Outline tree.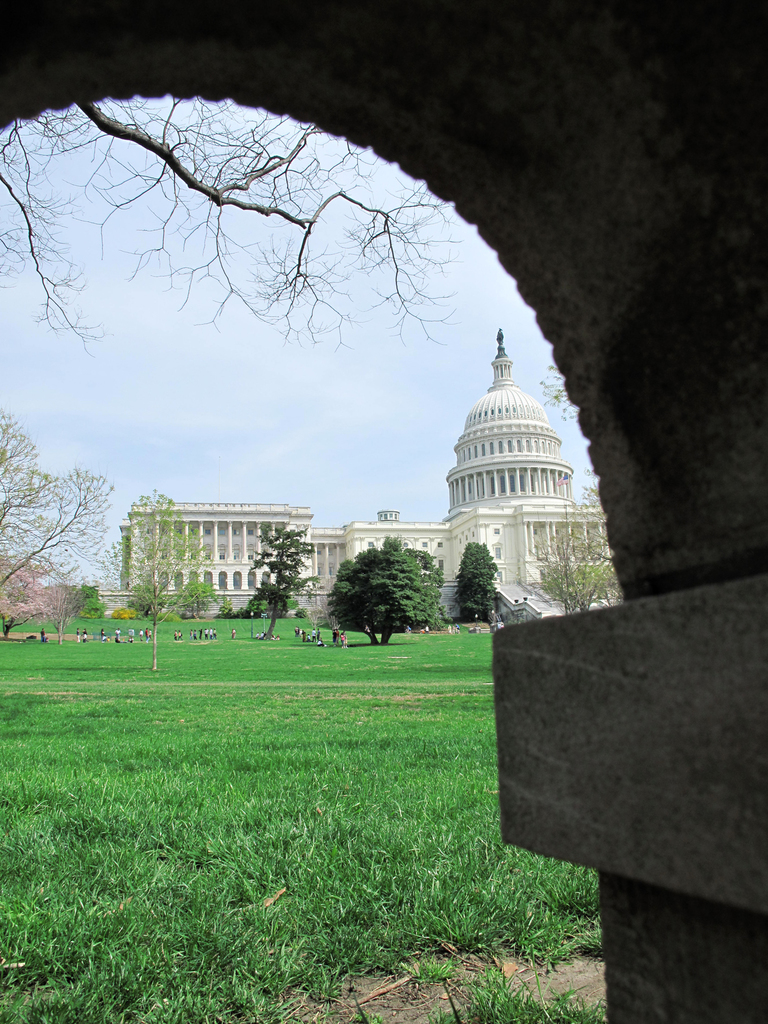
Outline: x1=527 y1=469 x2=616 y2=618.
